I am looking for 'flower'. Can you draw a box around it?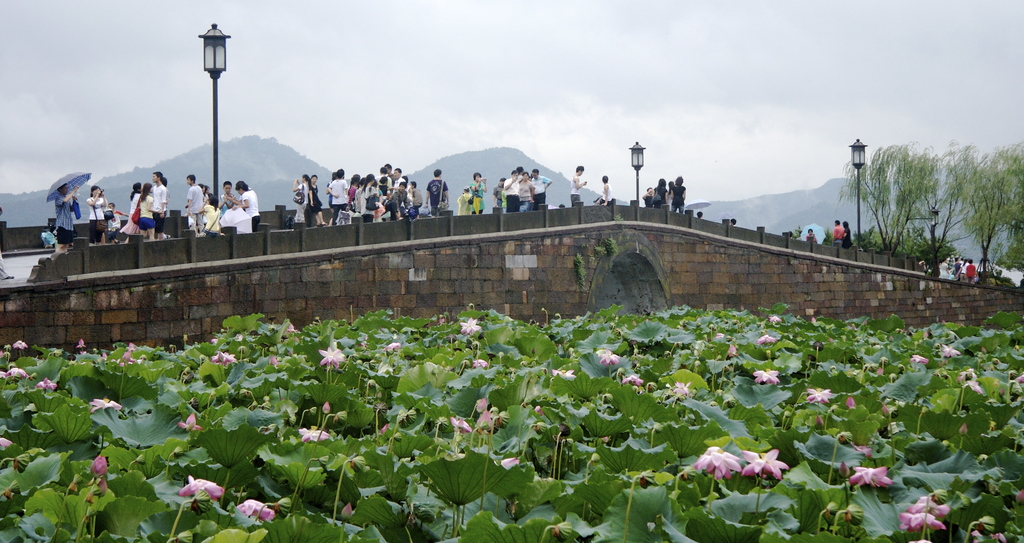
Sure, the bounding box is 320/344/350/369.
